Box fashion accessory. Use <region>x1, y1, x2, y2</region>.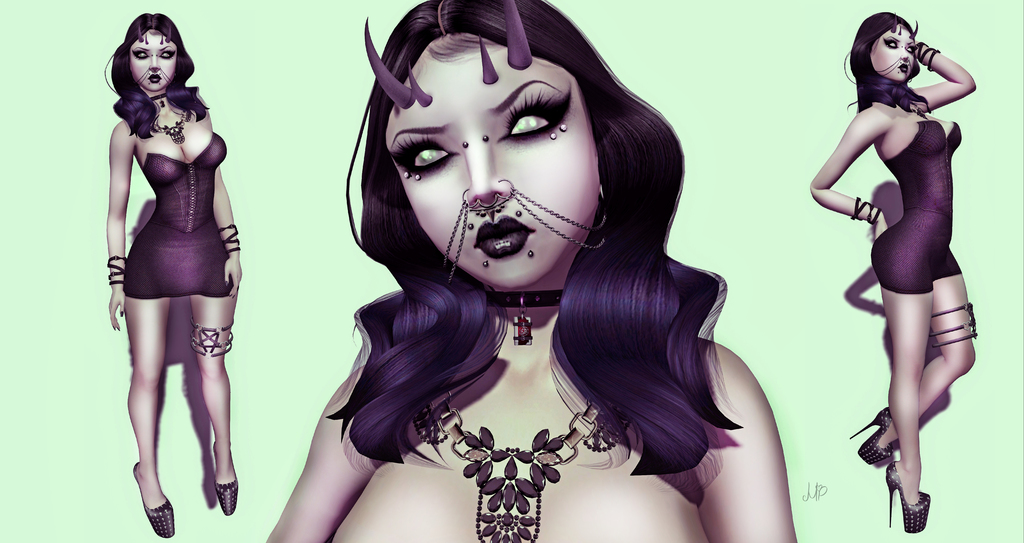
<region>481, 283, 563, 343</region>.
